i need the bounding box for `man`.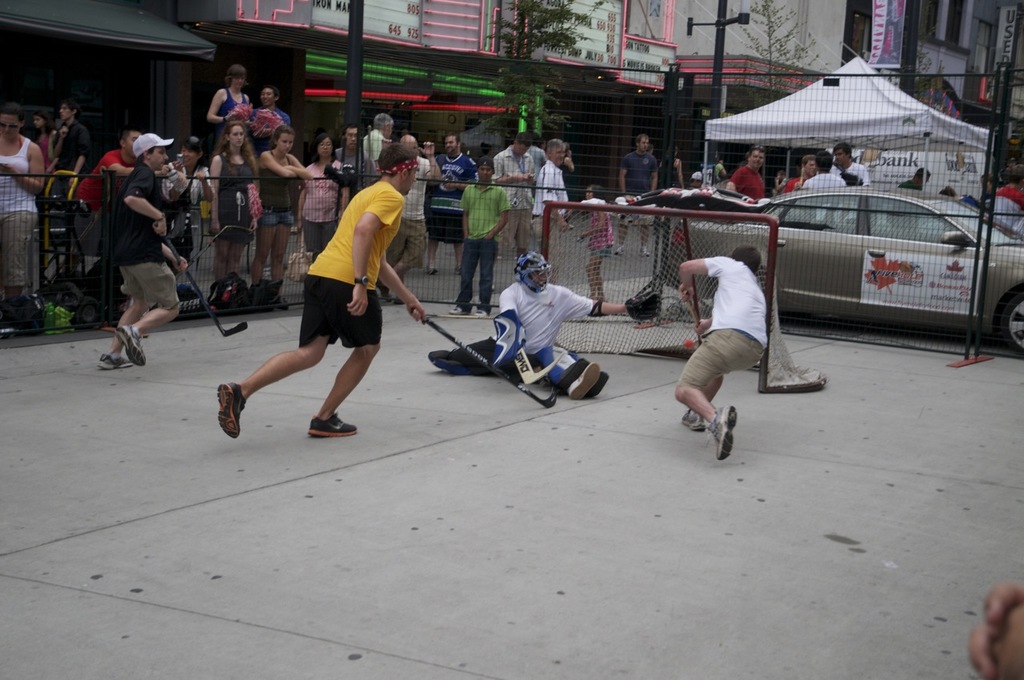
Here it is: 50,98,97,282.
